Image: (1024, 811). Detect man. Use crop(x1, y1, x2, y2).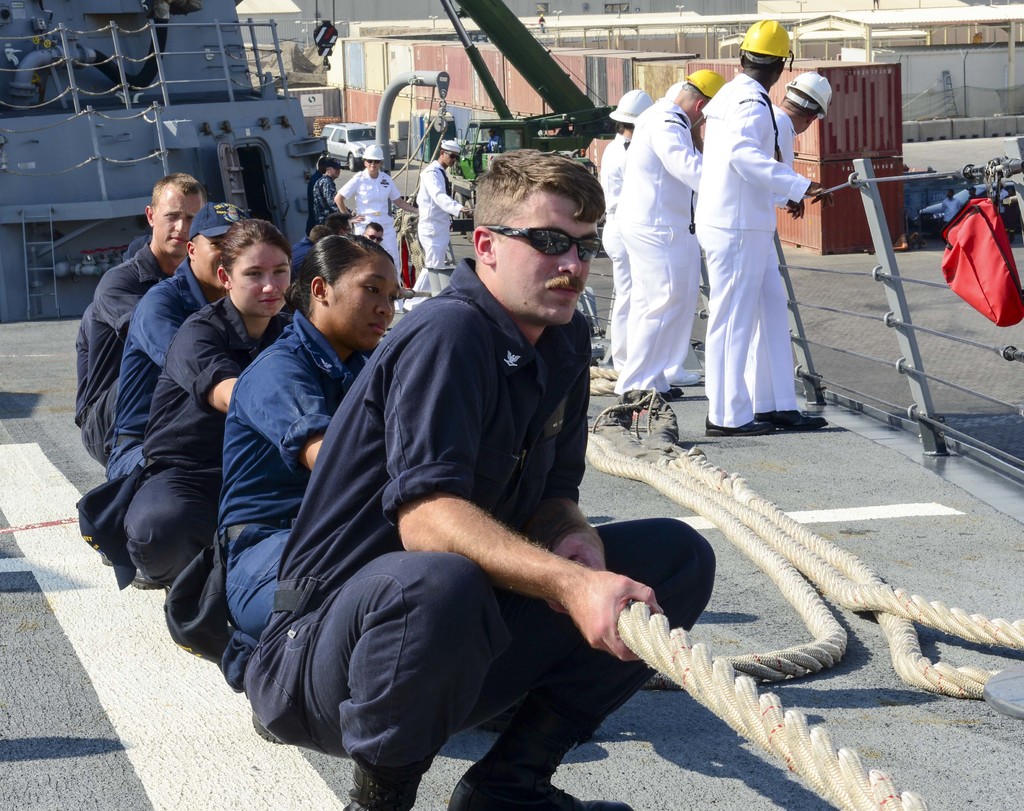
crop(613, 70, 729, 407).
